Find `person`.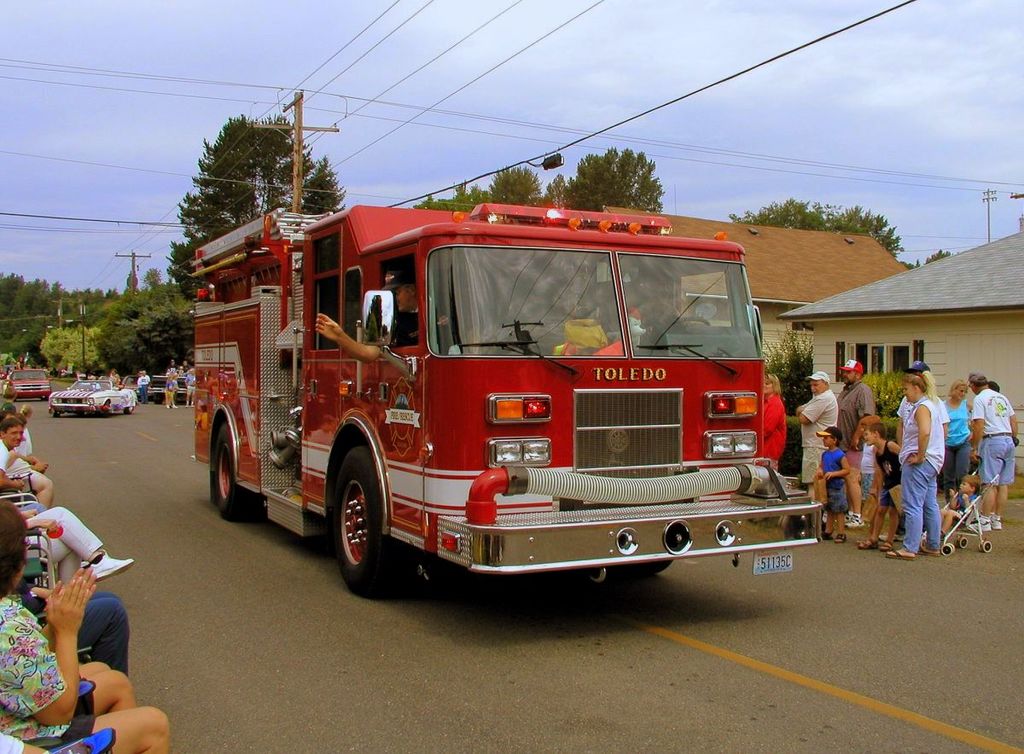
1,420,51,501.
